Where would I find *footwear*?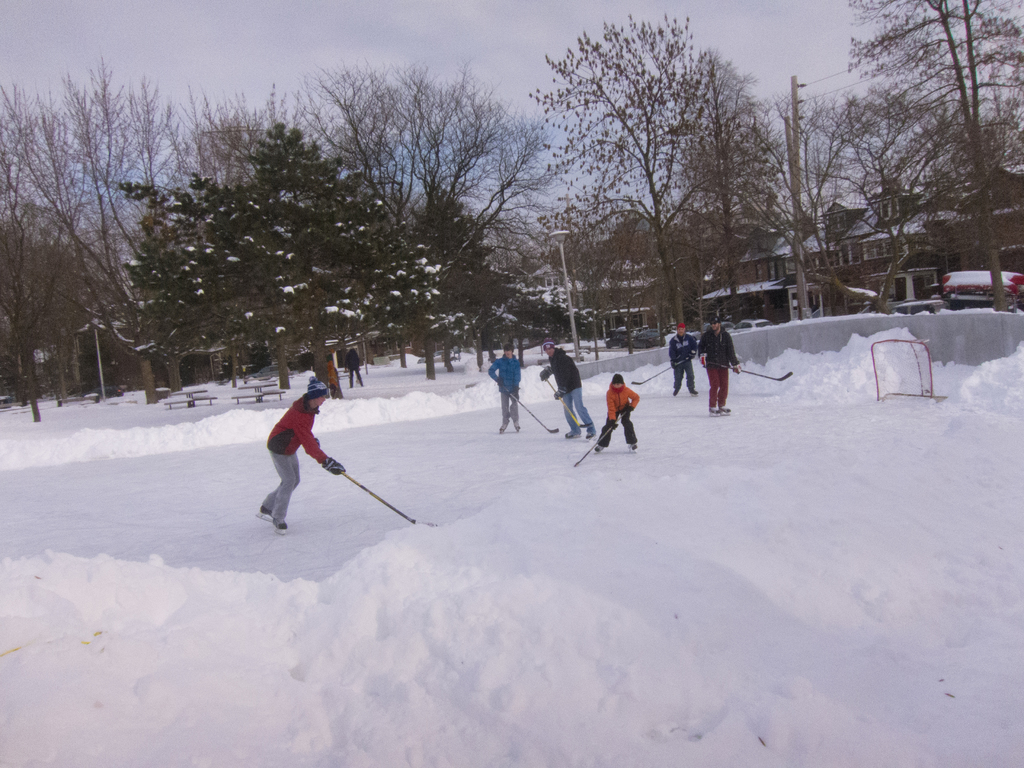
At {"left": 281, "top": 522, "right": 289, "bottom": 536}.
